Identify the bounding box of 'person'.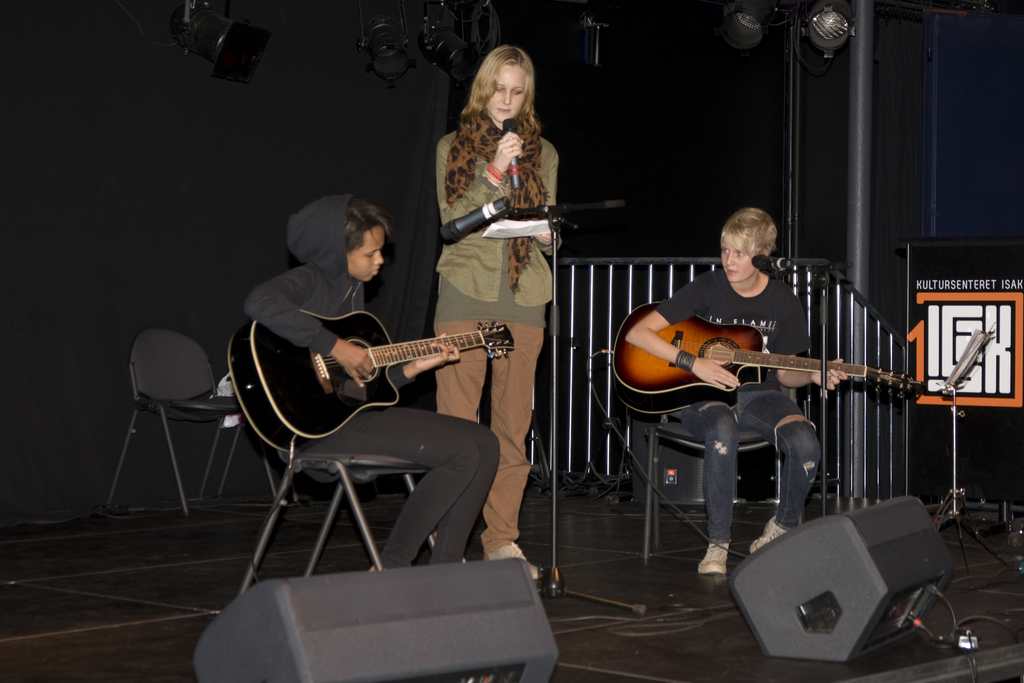
pyautogui.locateOnScreen(431, 43, 563, 587).
